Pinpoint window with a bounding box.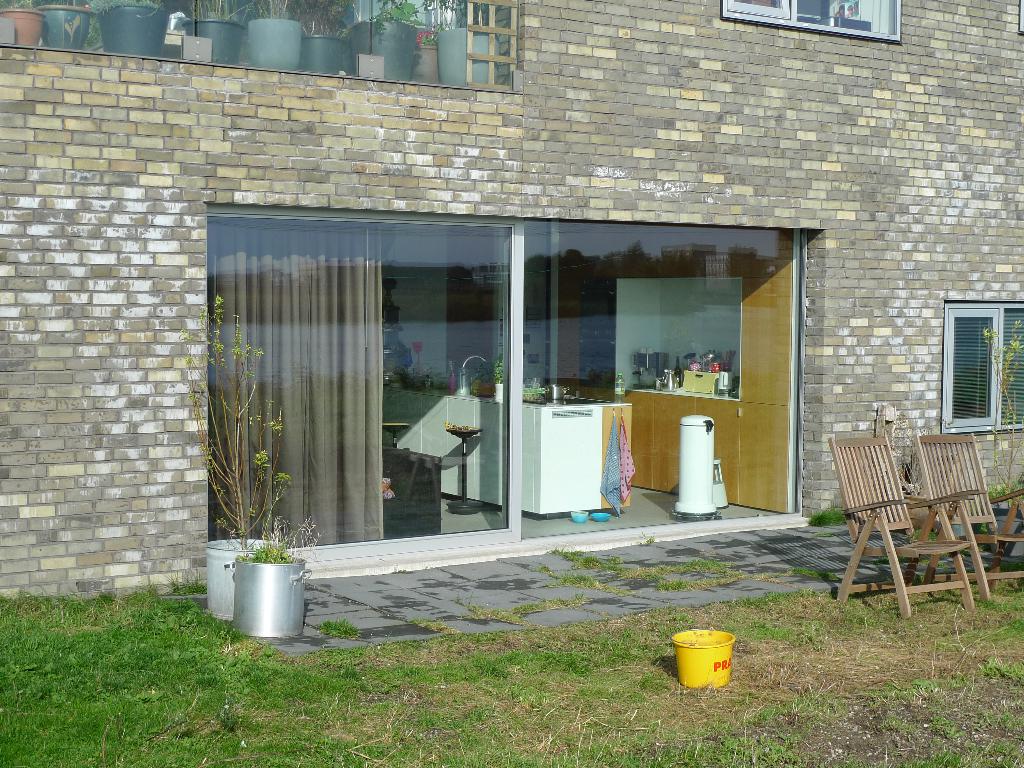
721 0 900 36.
